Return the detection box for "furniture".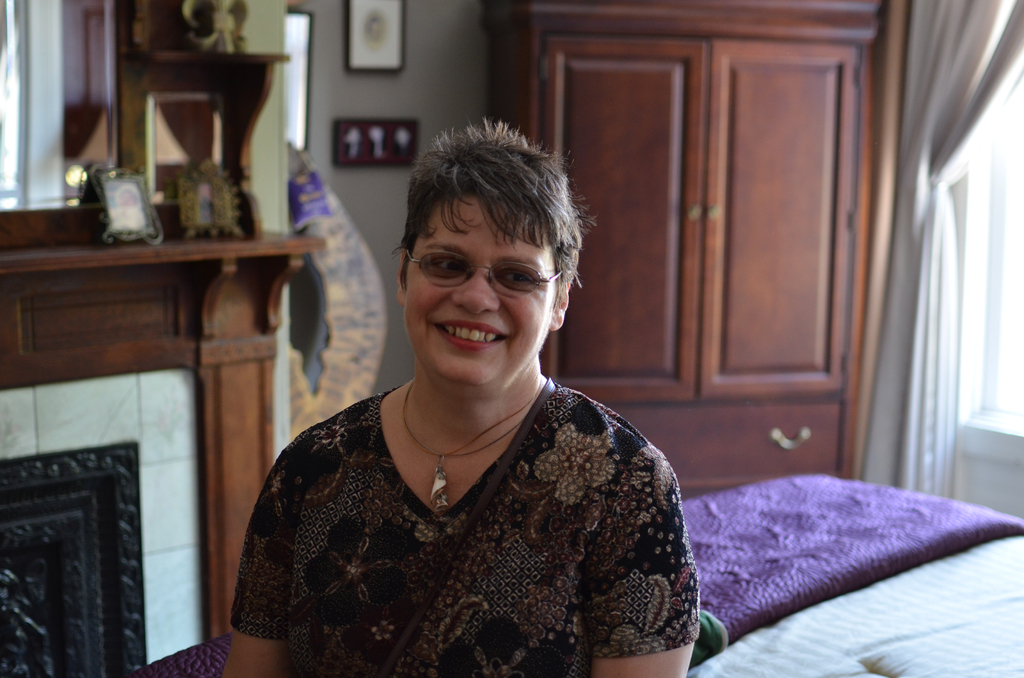
pyautogui.locateOnScreen(481, 0, 880, 502).
